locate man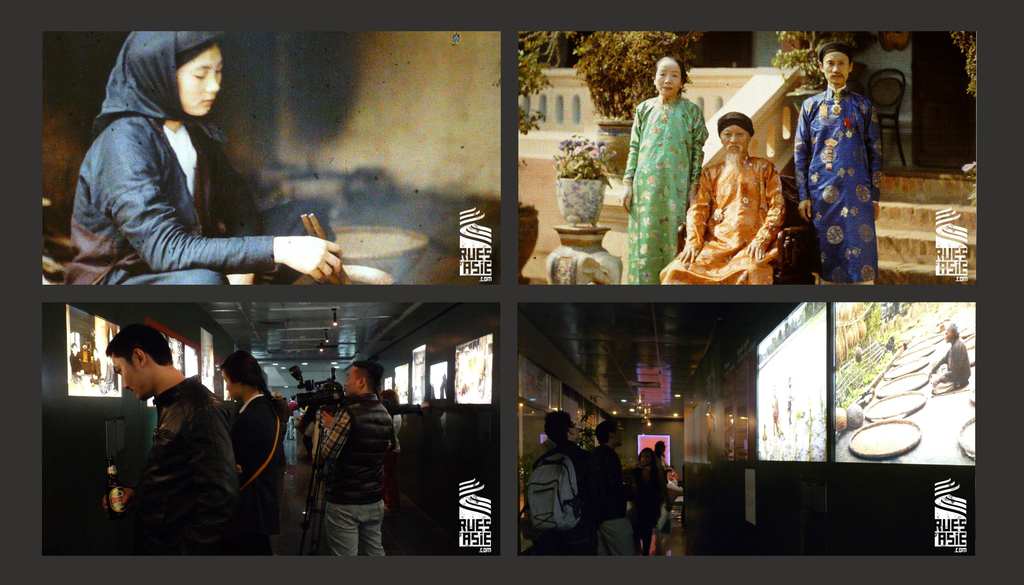
[x1=312, y1=360, x2=399, y2=555]
